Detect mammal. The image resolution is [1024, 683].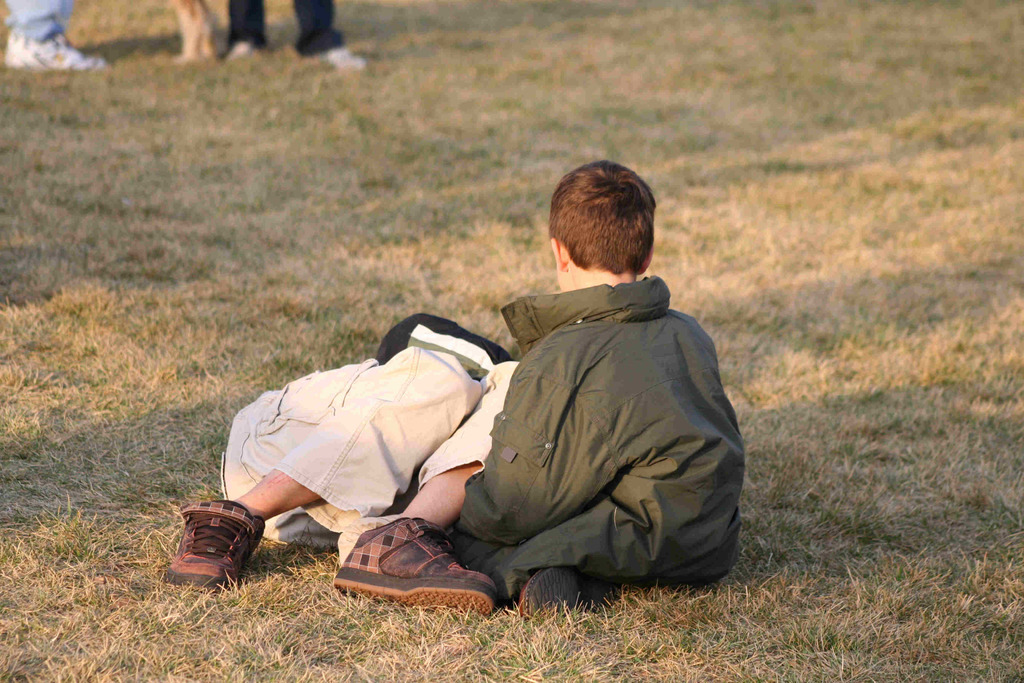
x1=8 y1=0 x2=106 y2=74.
